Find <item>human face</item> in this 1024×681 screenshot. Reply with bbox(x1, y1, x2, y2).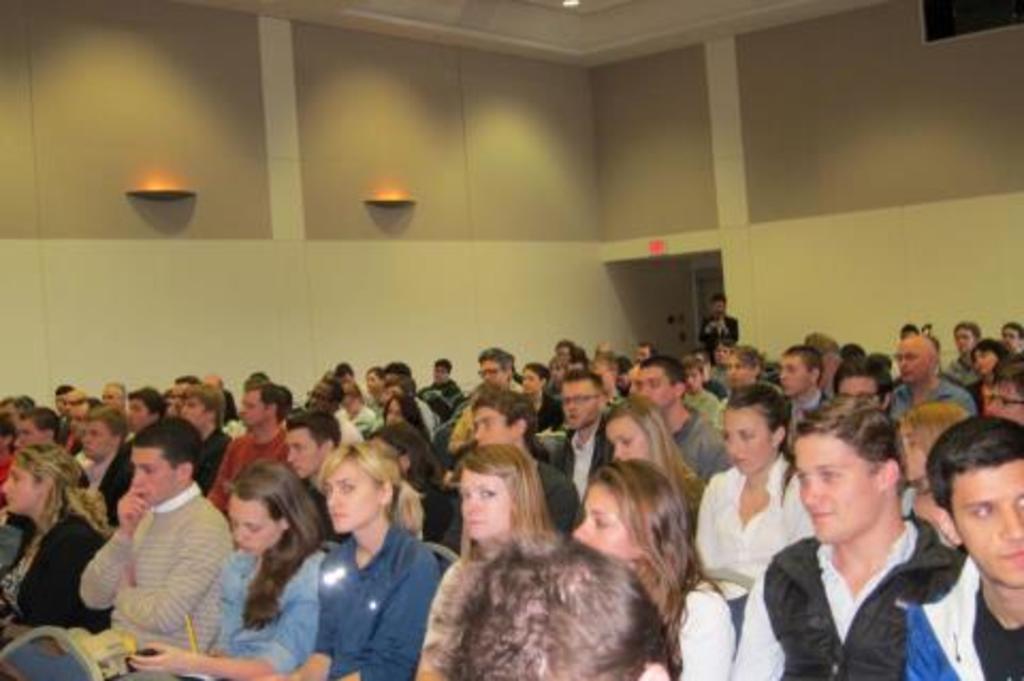
bbox(482, 361, 506, 389).
